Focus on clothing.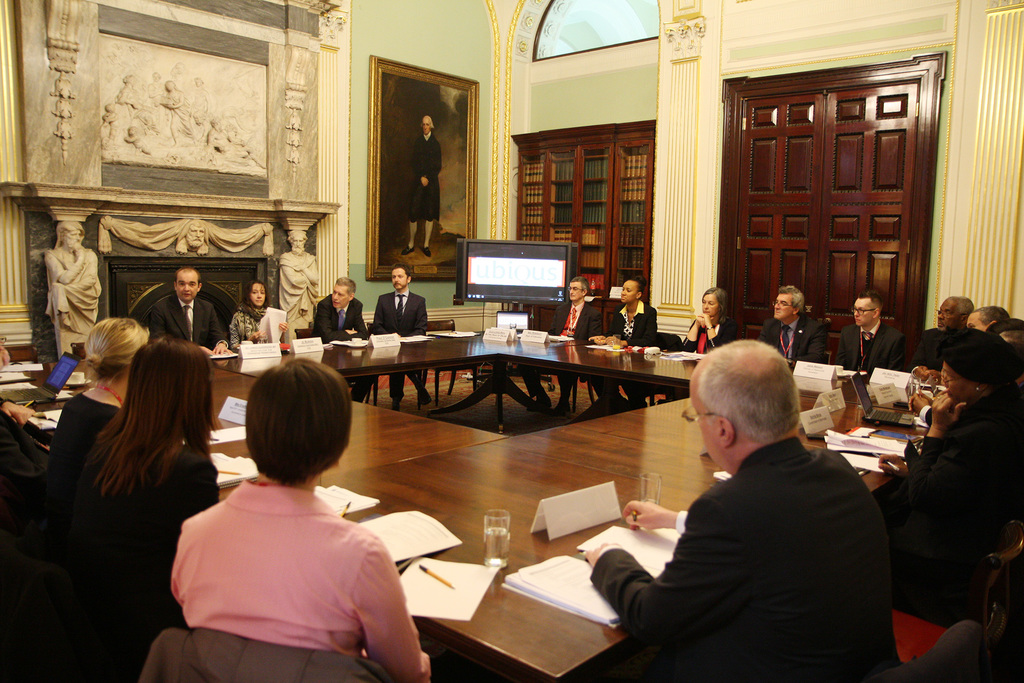
Focused at (864,385,1023,624).
